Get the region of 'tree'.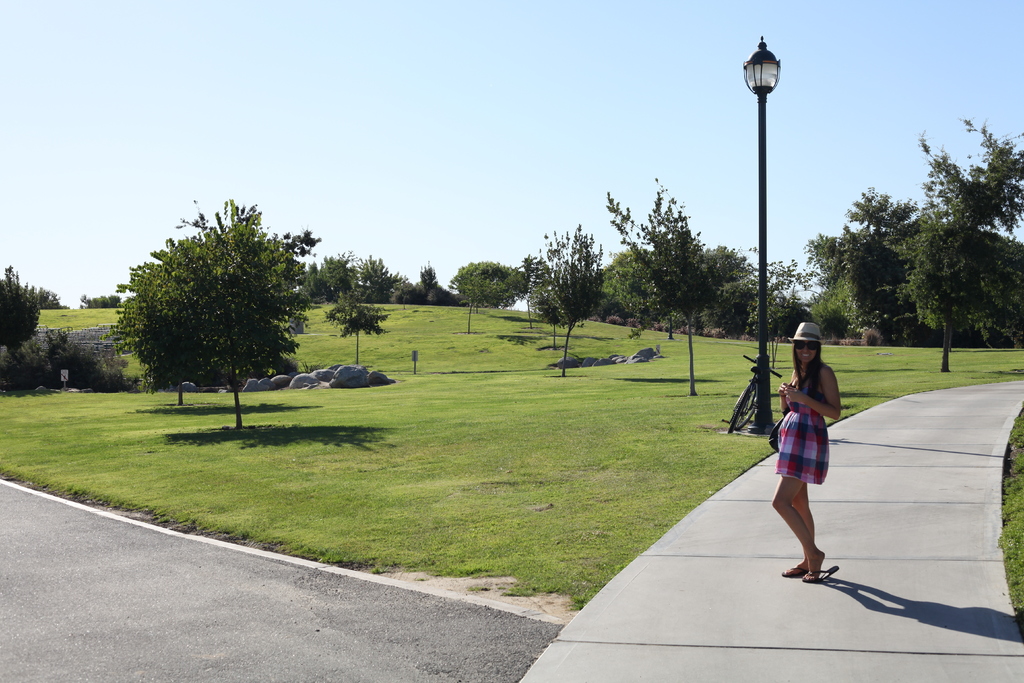
{"left": 121, "top": 193, "right": 315, "bottom": 415}.
